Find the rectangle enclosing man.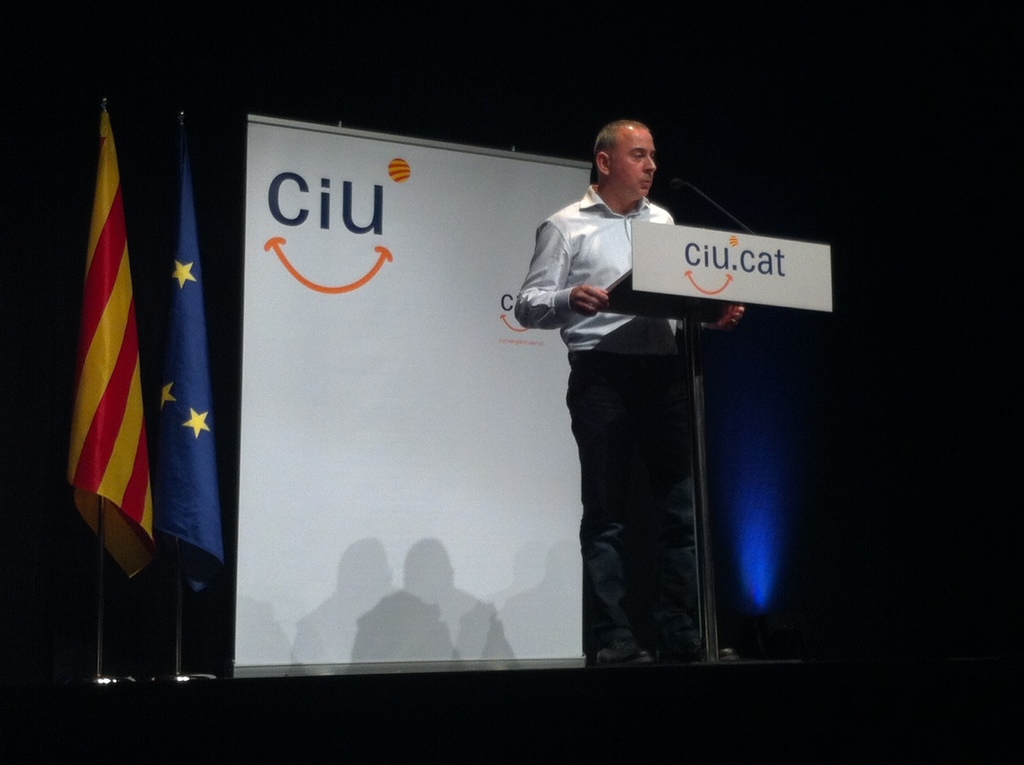
bbox=(514, 117, 749, 657).
